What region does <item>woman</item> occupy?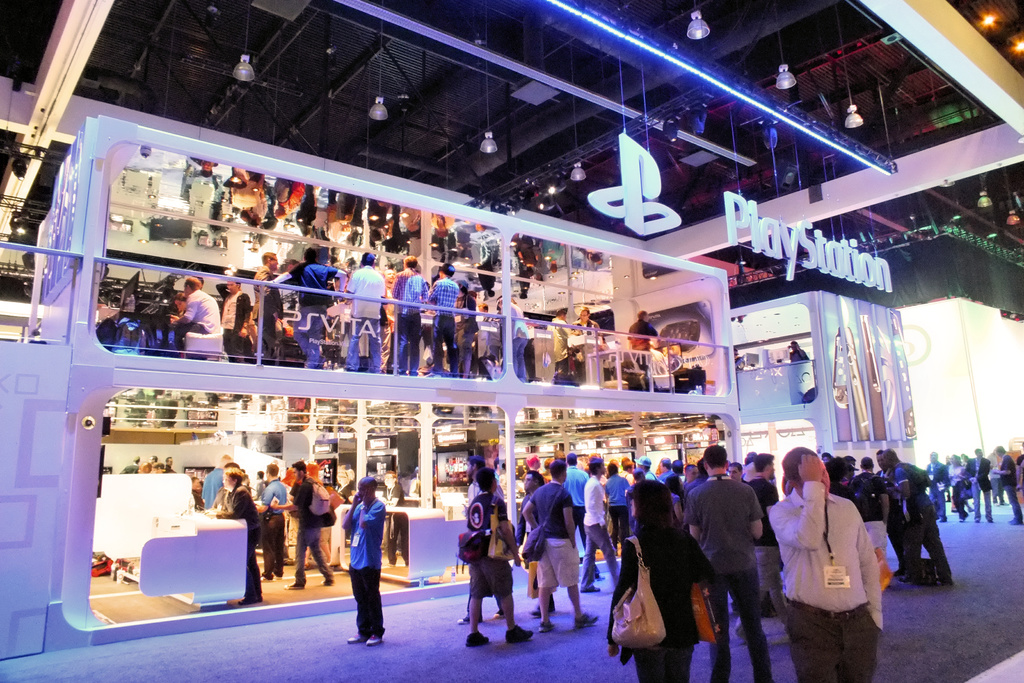
[x1=381, y1=267, x2=396, y2=376].
